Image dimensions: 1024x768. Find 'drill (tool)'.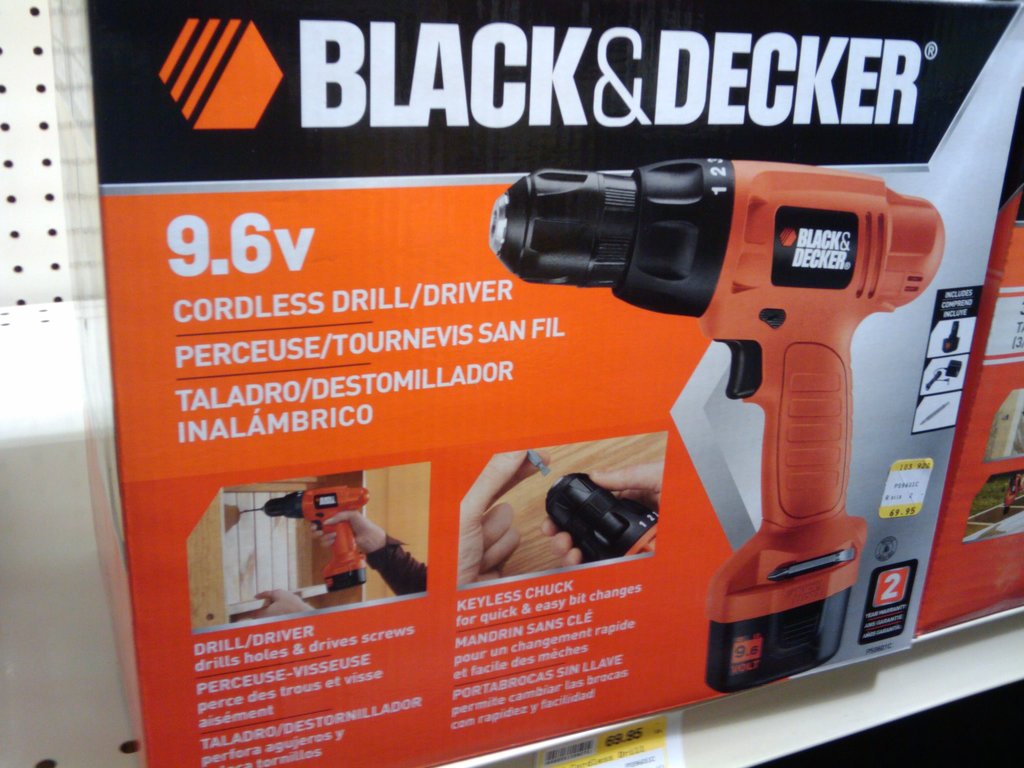
(left=544, top=474, right=659, bottom=555).
